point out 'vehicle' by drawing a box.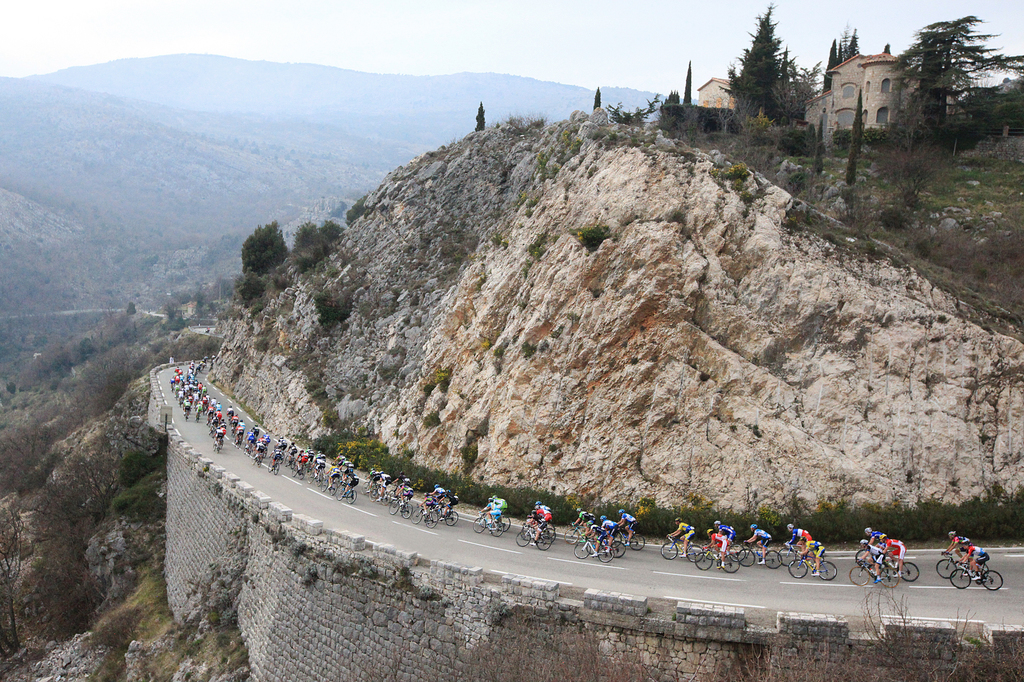
rect(776, 543, 824, 569).
